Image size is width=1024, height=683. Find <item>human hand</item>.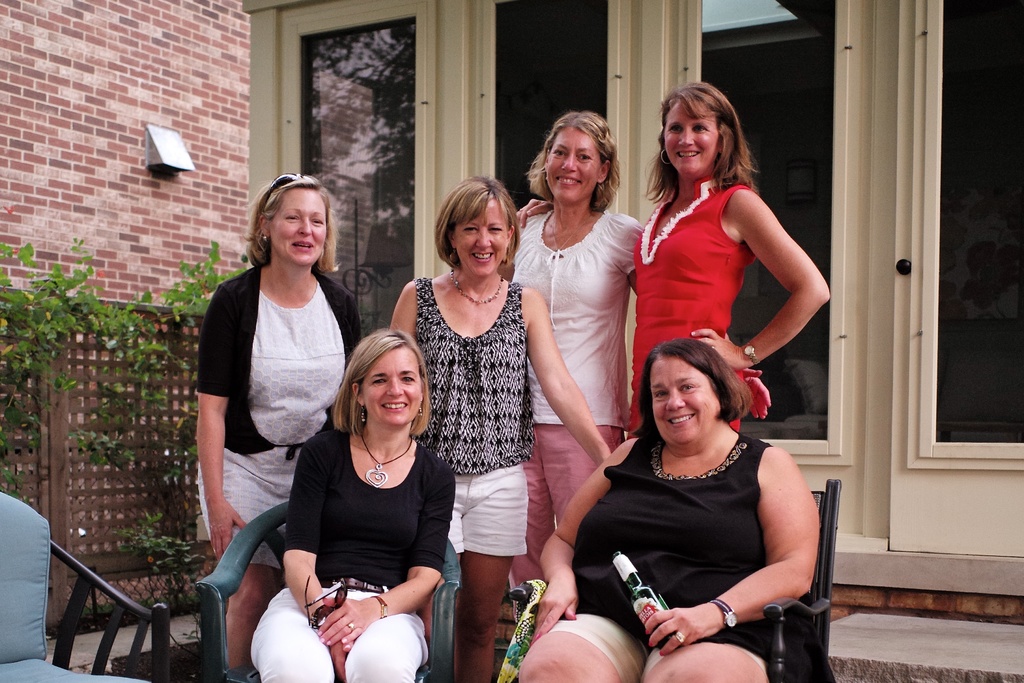
[left=319, top=592, right=380, bottom=647].
